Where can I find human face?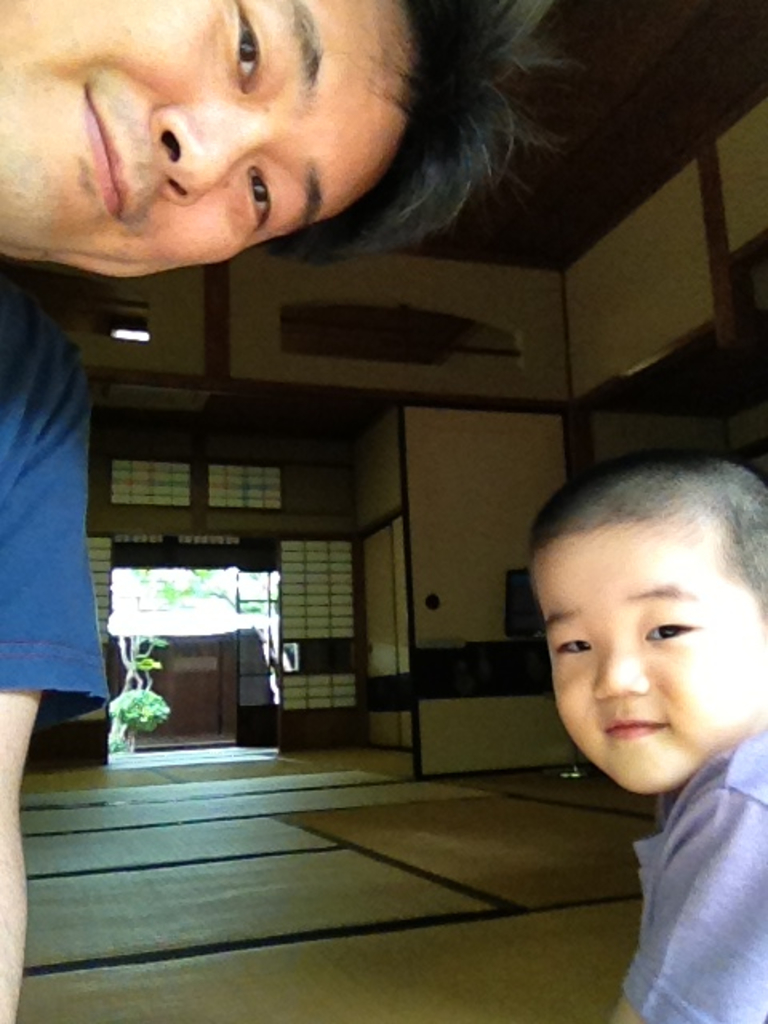
You can find it at x1=525 y1=509 x2=766 y2=795.
